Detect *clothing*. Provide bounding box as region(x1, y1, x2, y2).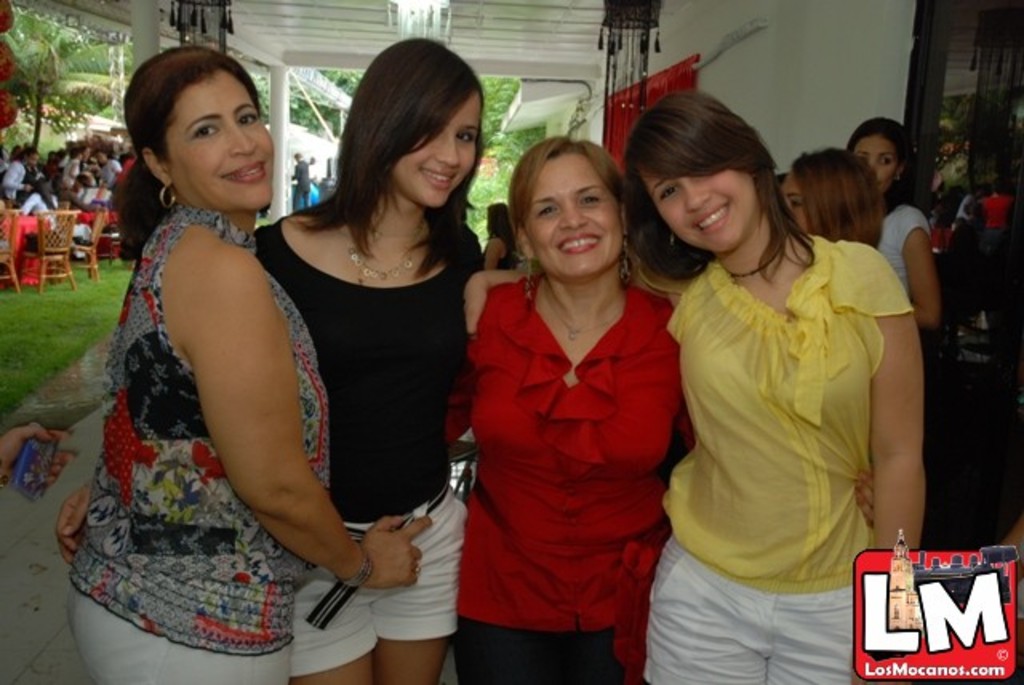
region(226, 190, 499, 671).
